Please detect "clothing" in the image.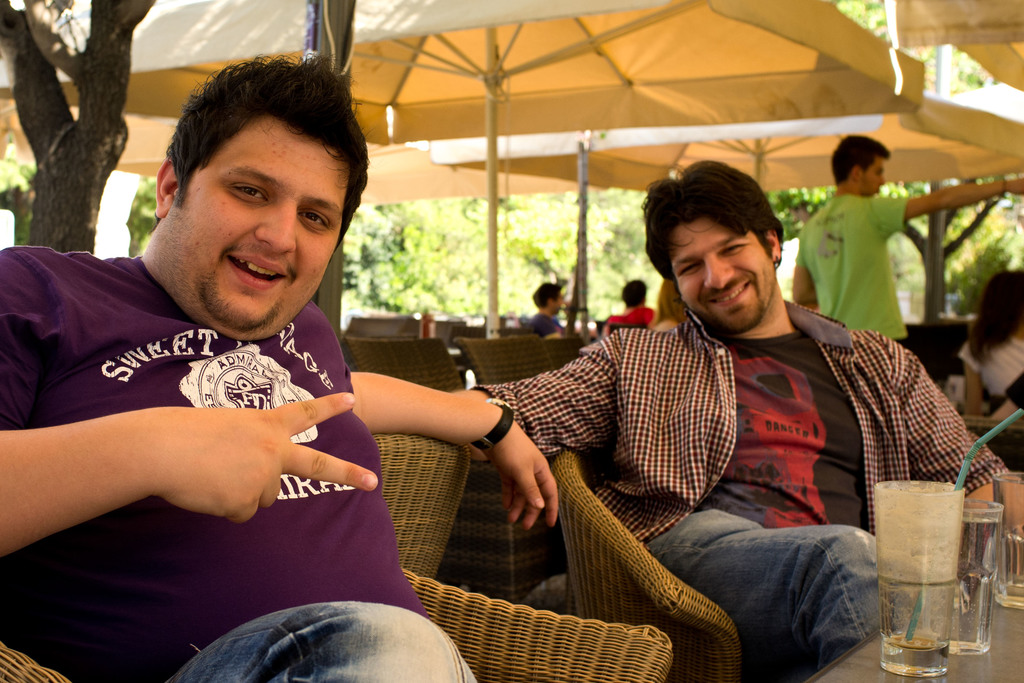
789:188:912:352.
